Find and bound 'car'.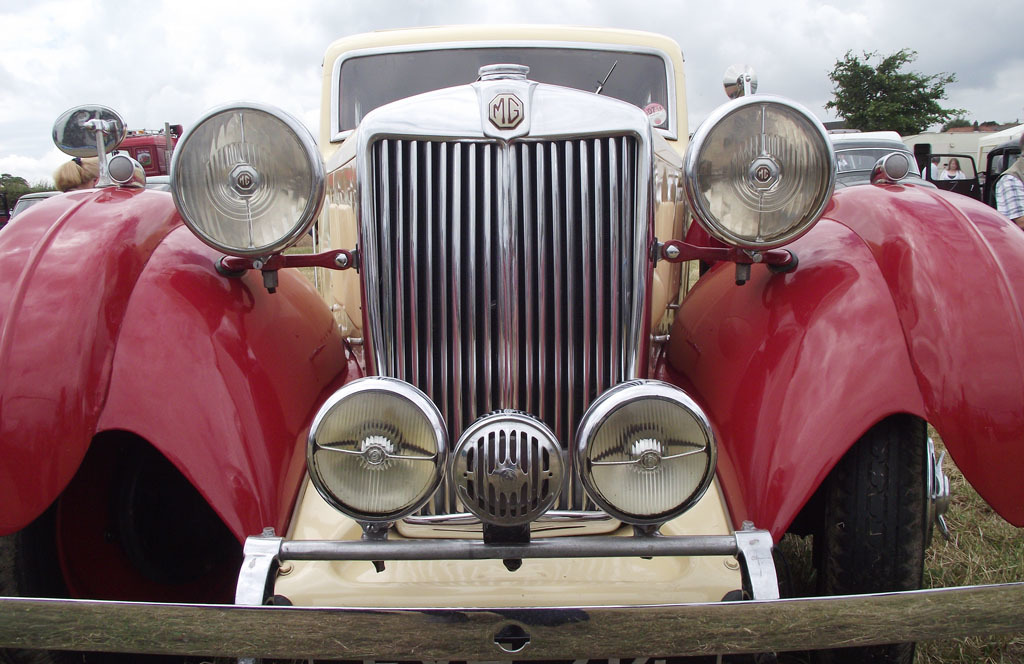
Bound: x1=924, y1=136, x2=1023, y2=206.
